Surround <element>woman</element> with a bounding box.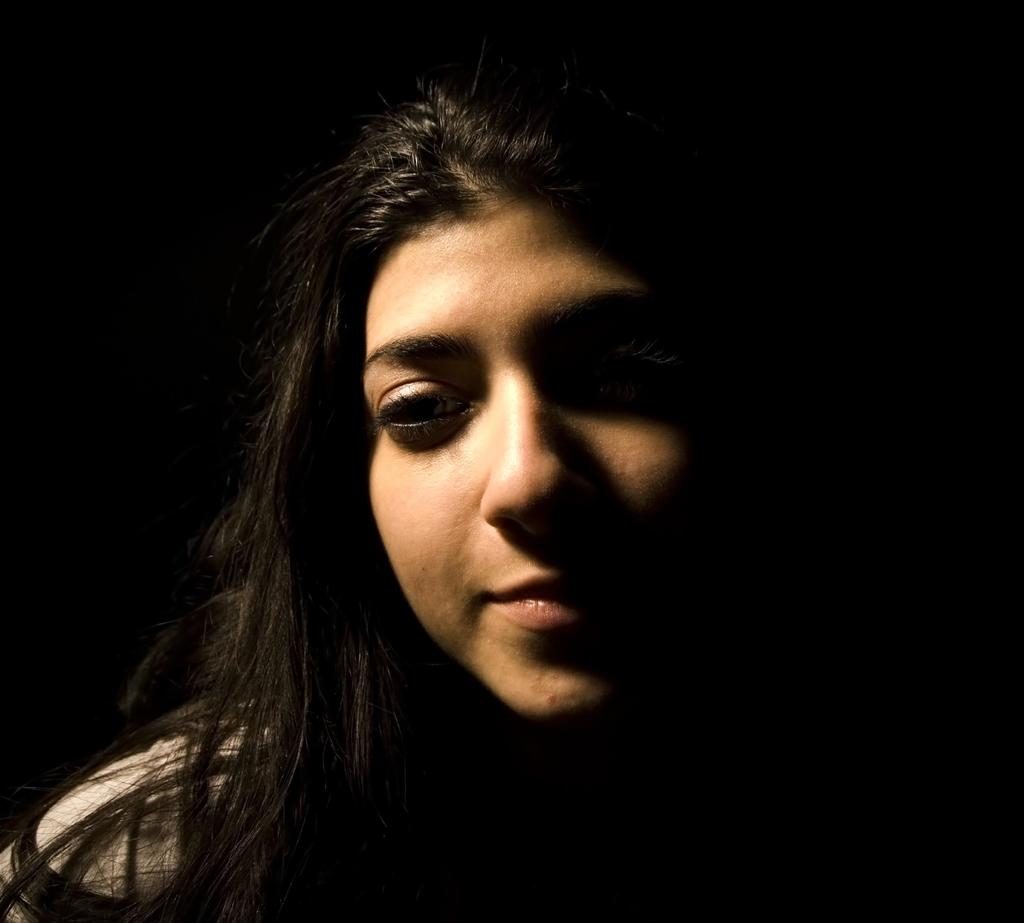
box=[0, 72, 765, 922].
